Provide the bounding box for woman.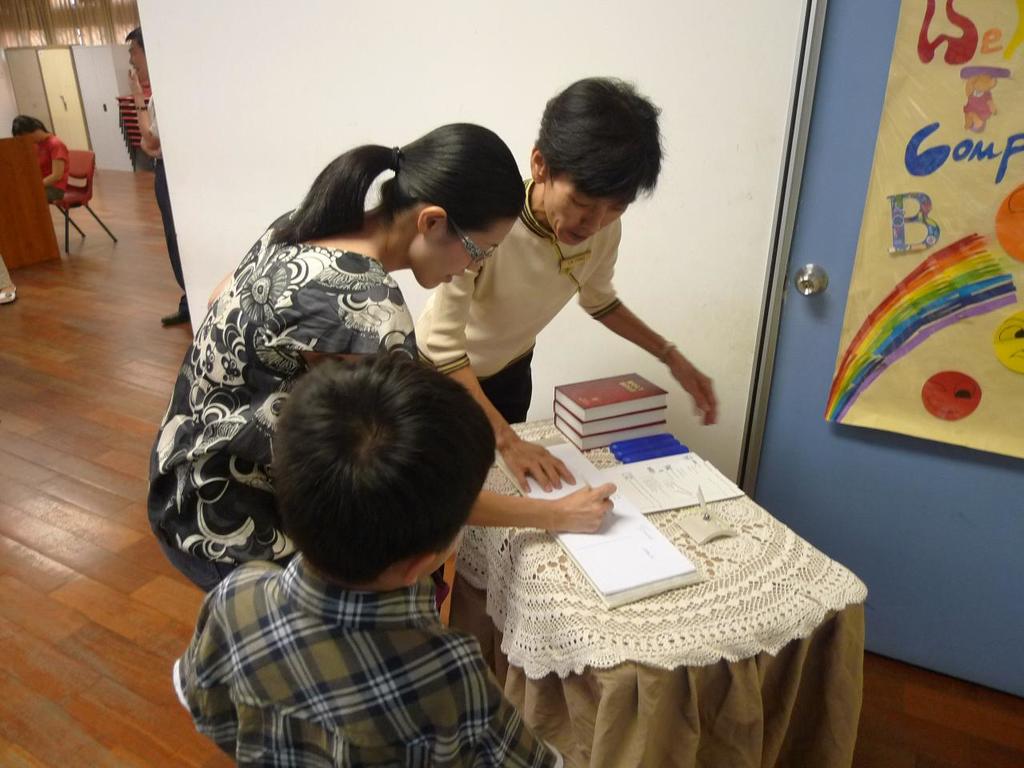
left=155, top=142, right=519, bottom=629.
